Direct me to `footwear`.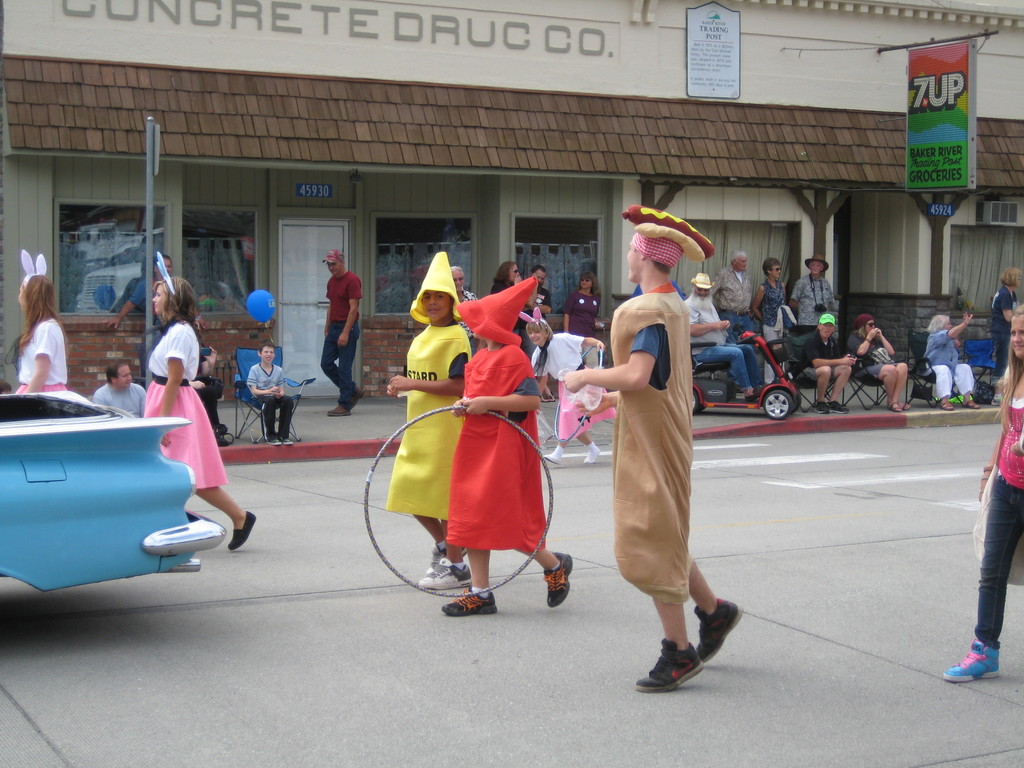
Direction: bbox=[637, 634, 700, 691].
